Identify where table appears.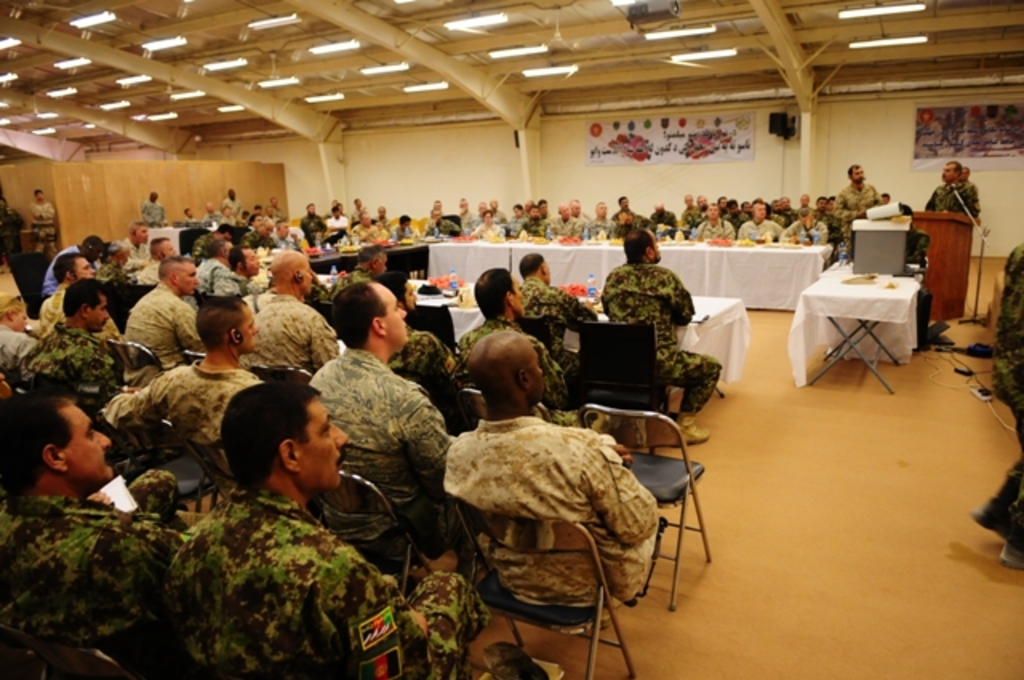
Appears at {"x1": 424, "y1": 235, "x2": 526, "y2": 299}.
